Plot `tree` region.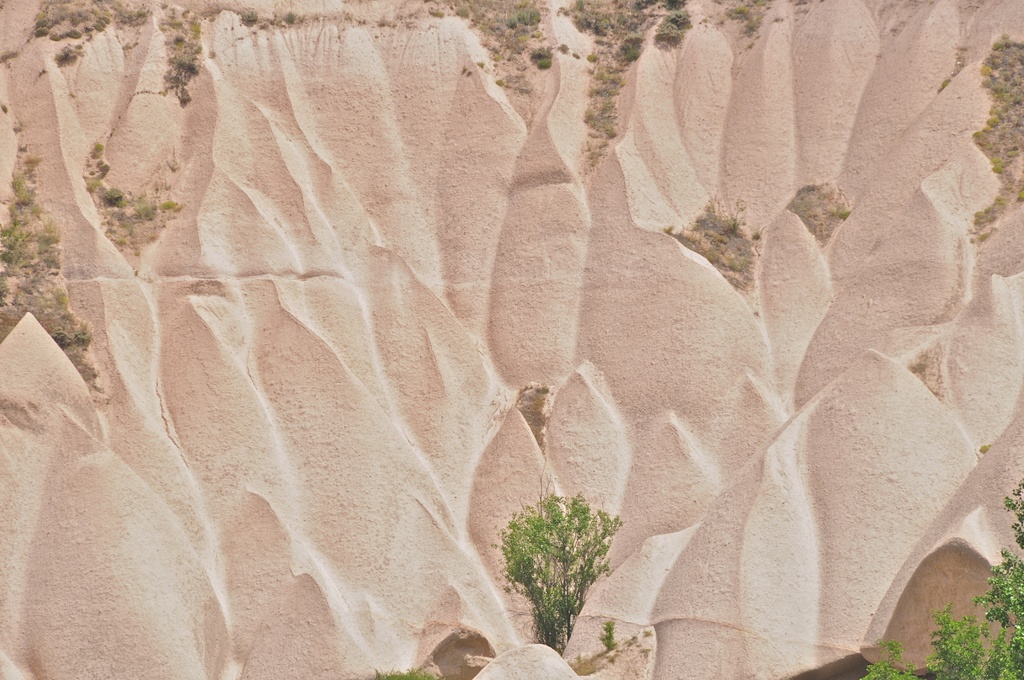
Plotted at {"x1": 852, "y1": 482, "x2": 1023, "y2": 679}.
